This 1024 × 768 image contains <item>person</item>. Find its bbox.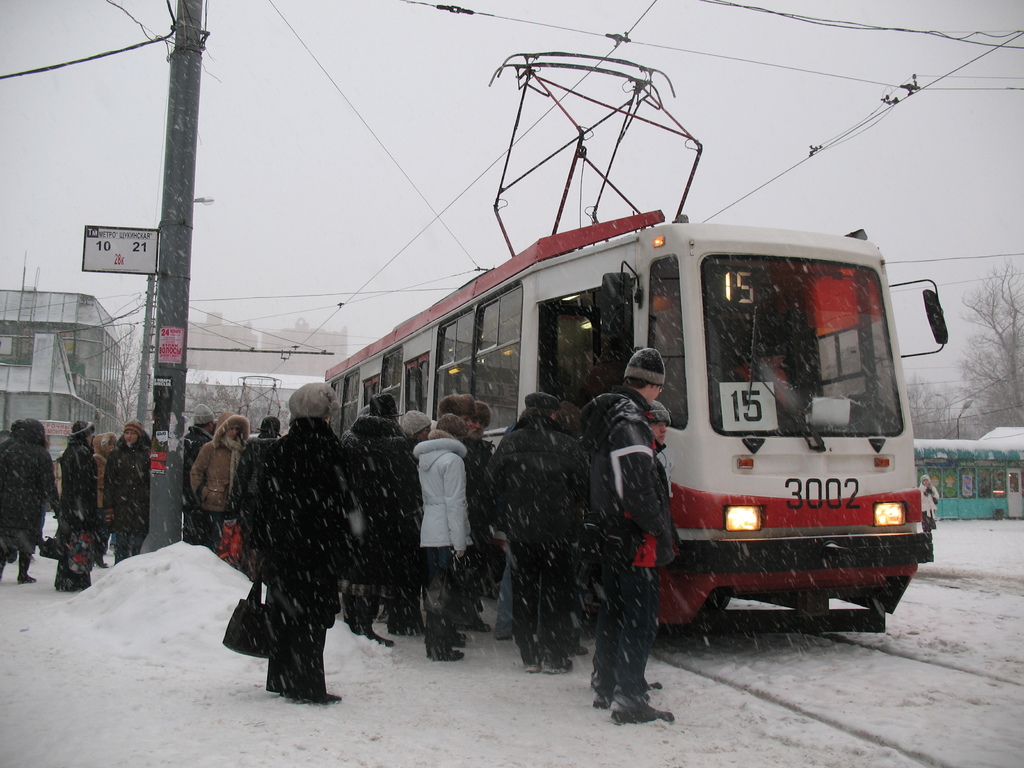
644:399:672:696.
